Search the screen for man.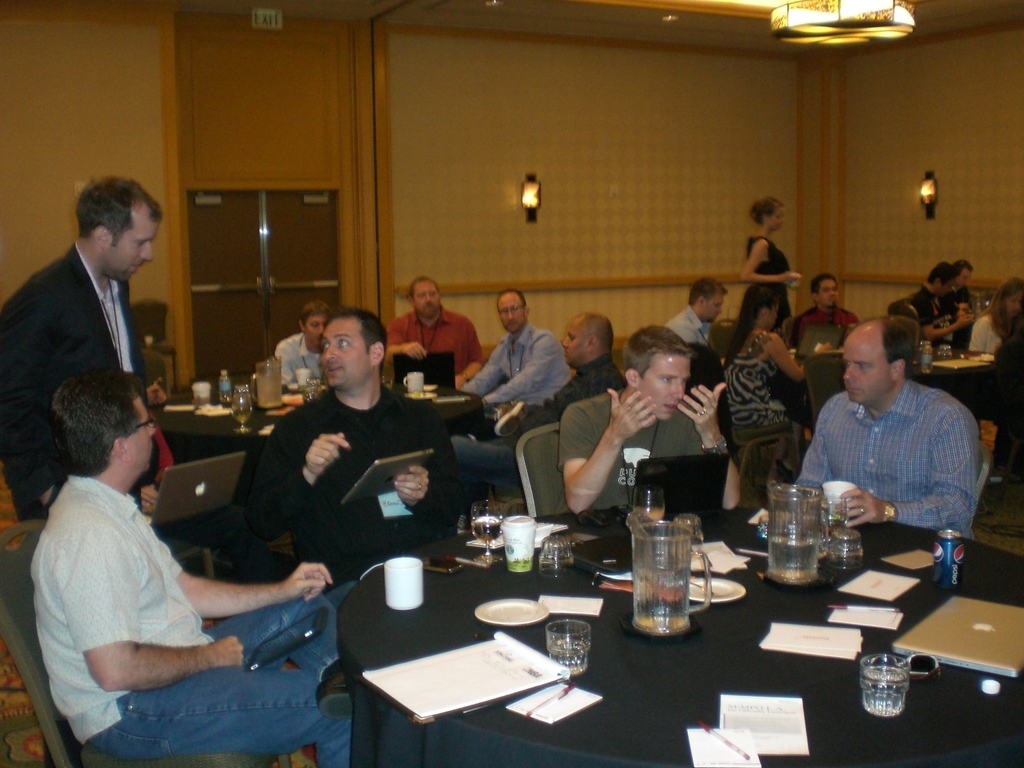
Found at rect(463, 283, 573, 431).
